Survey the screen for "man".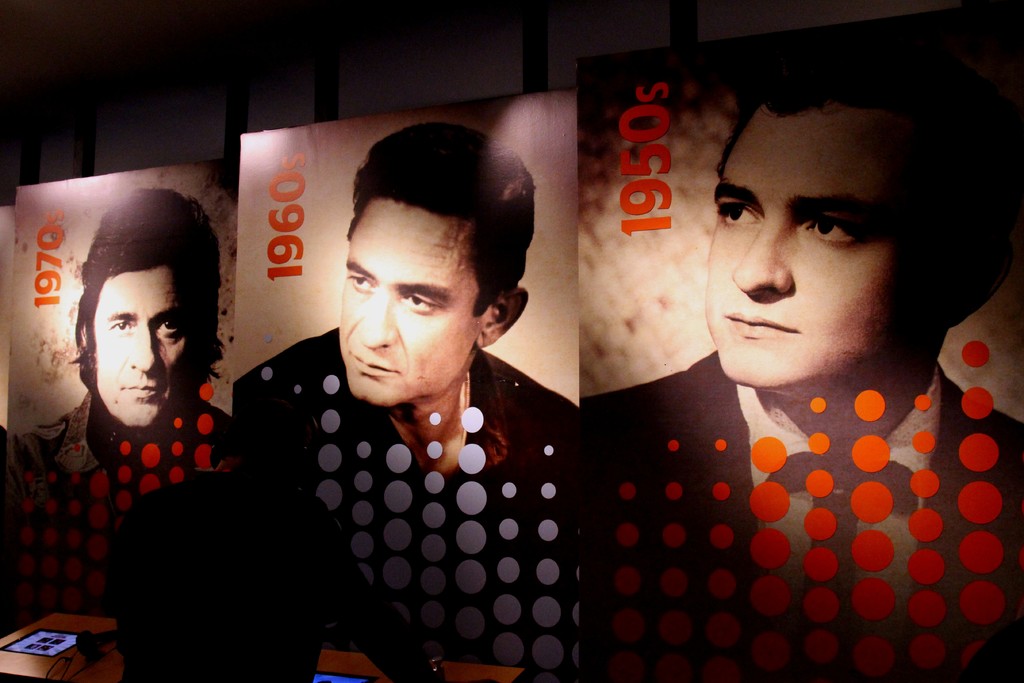
Survey found: Rect(578, 29, 1023, 682).
